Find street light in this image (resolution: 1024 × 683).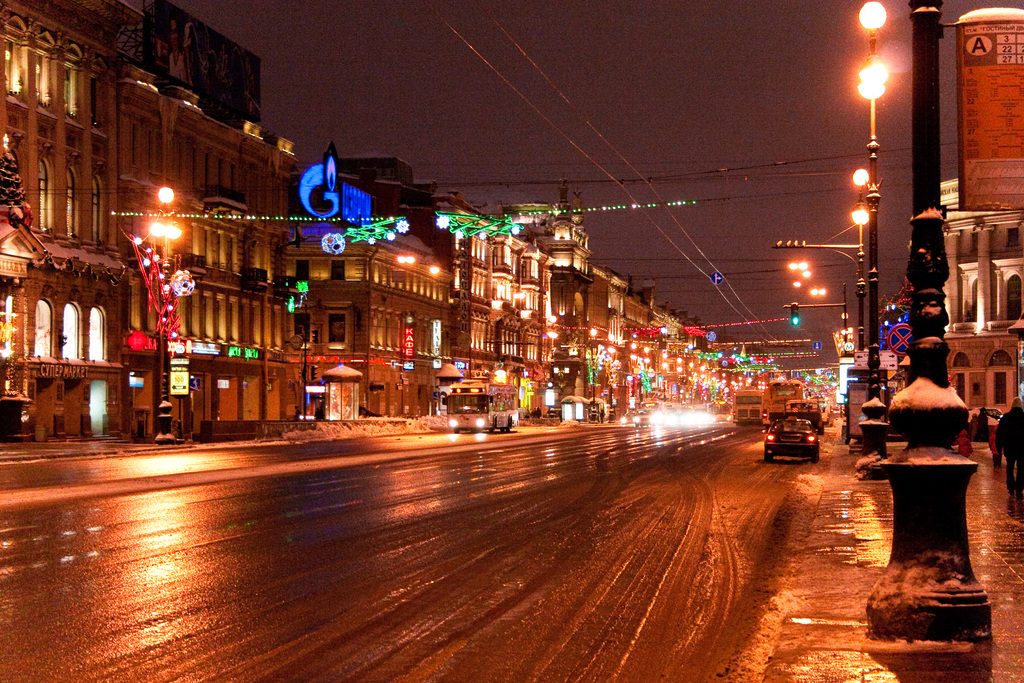
crop(781, 257, 859, 272).
